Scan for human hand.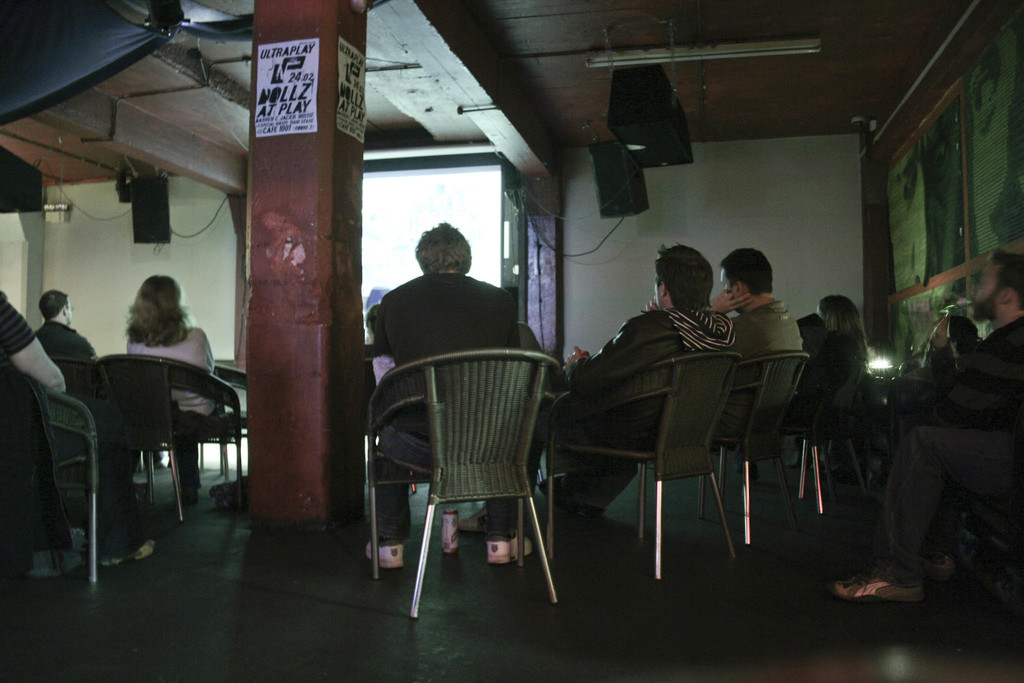
Scan result: [707,286,758,317].
